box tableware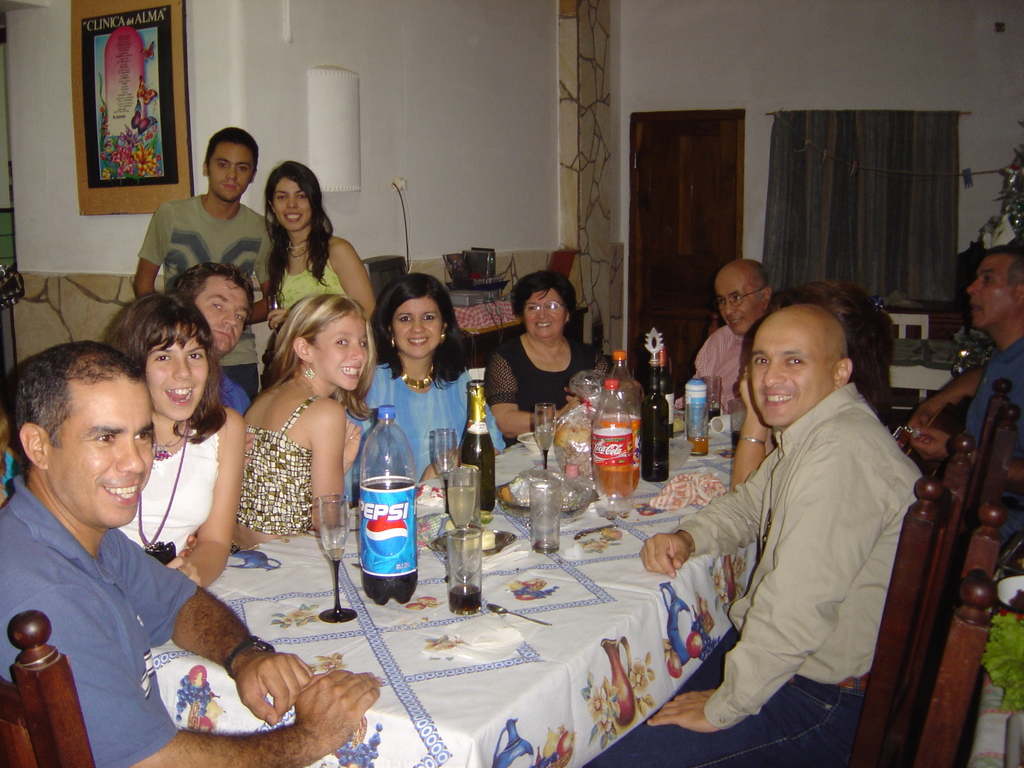
x1=424, y1=519, x2=516, y2=563
